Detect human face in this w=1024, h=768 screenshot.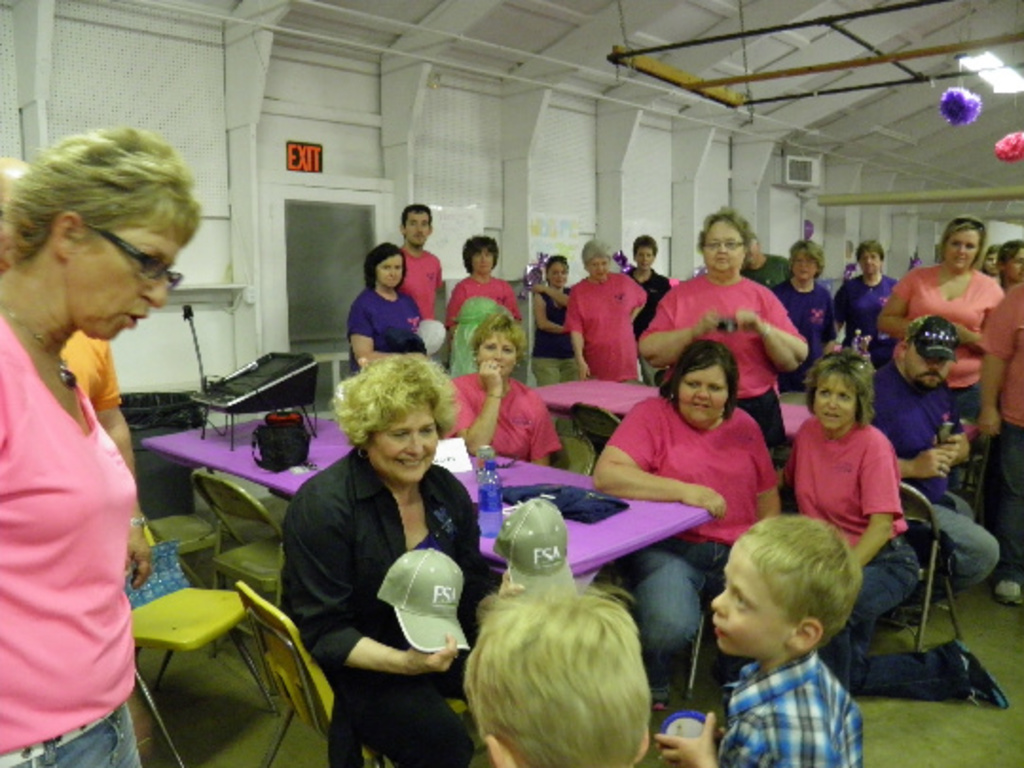
Detection: [1011, 247, 1022, 277].
